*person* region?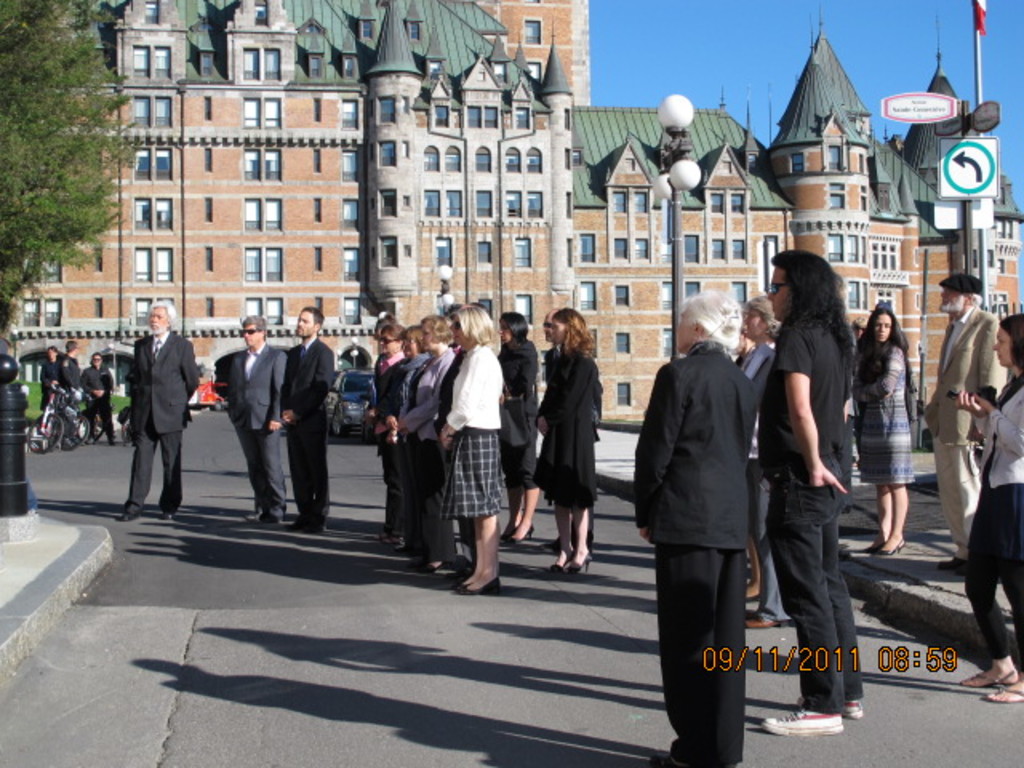
(30, 342, 59, 416)
